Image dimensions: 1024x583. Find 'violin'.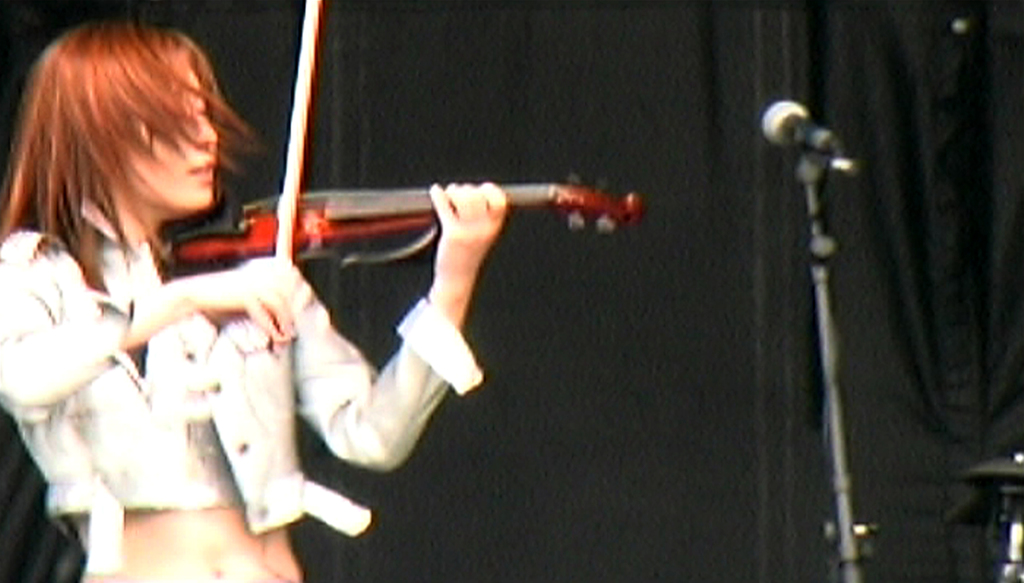
{"left": 155, "top": 0, "right": 653, "bottom": 357}.
